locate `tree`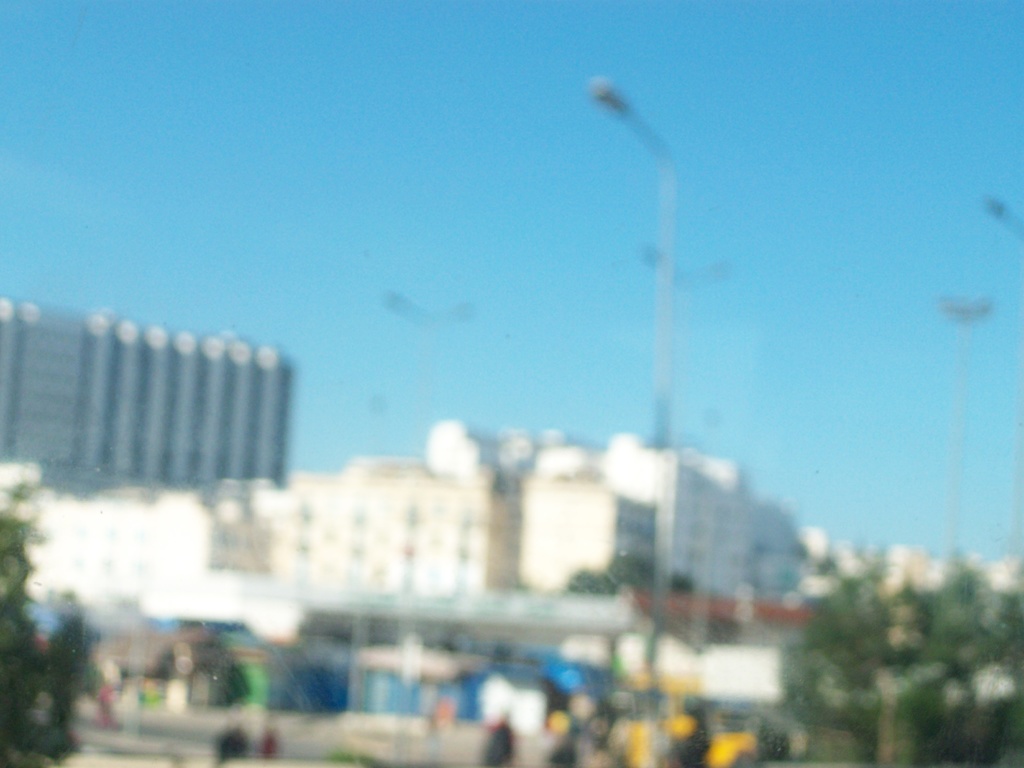
(0,470,97,767)
